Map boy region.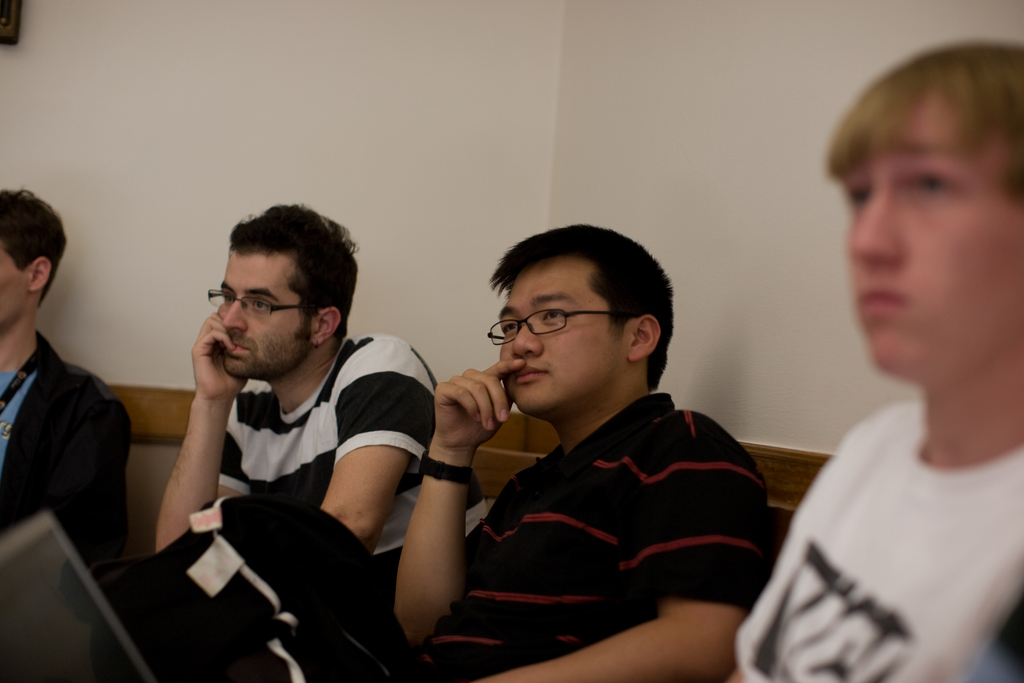
Mapped to left=730, top=45, right=1023, bottom=682.
